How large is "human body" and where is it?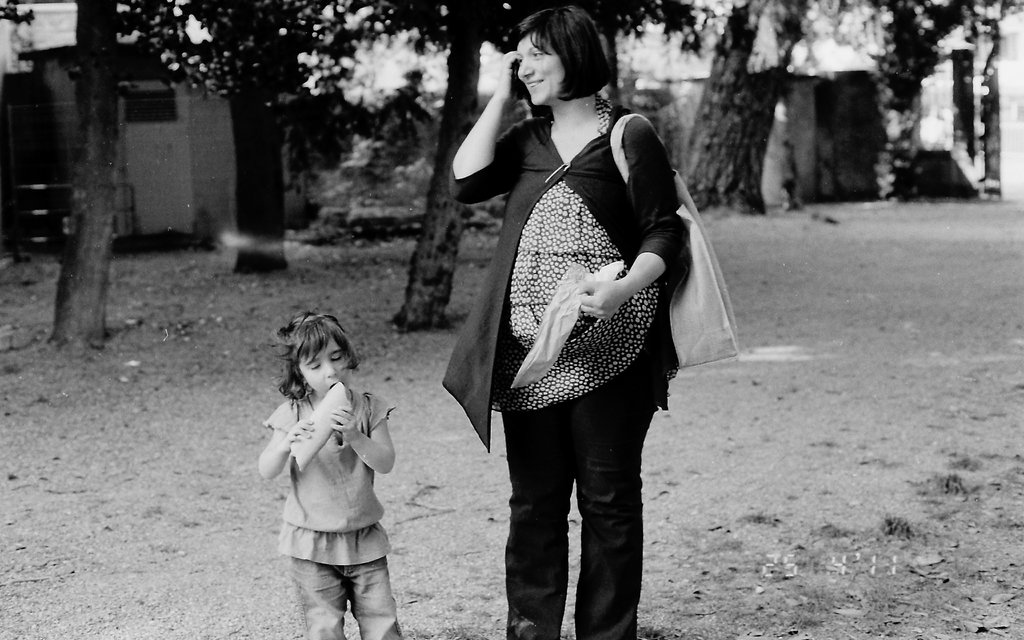
Bounding box: <region>254, 311, 397, 639</region>.
